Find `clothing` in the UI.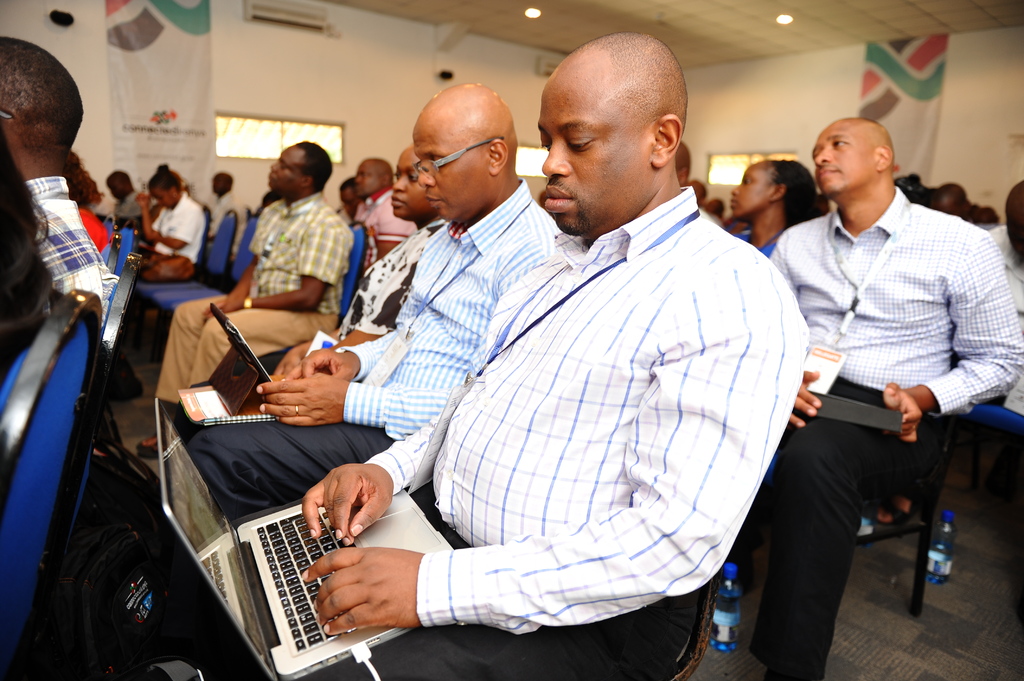
UI element at pyautogui.locateOnScreen(157, 190, 351, 392).
